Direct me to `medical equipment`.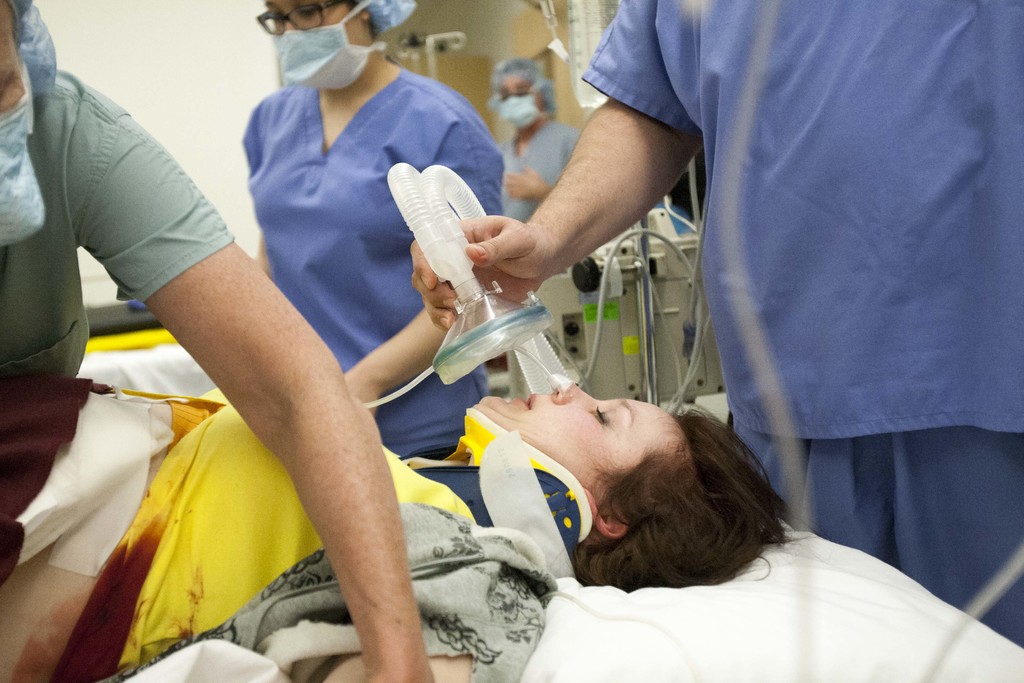
Direction: <bbox>381, 176, 573, 394</bbox>.
